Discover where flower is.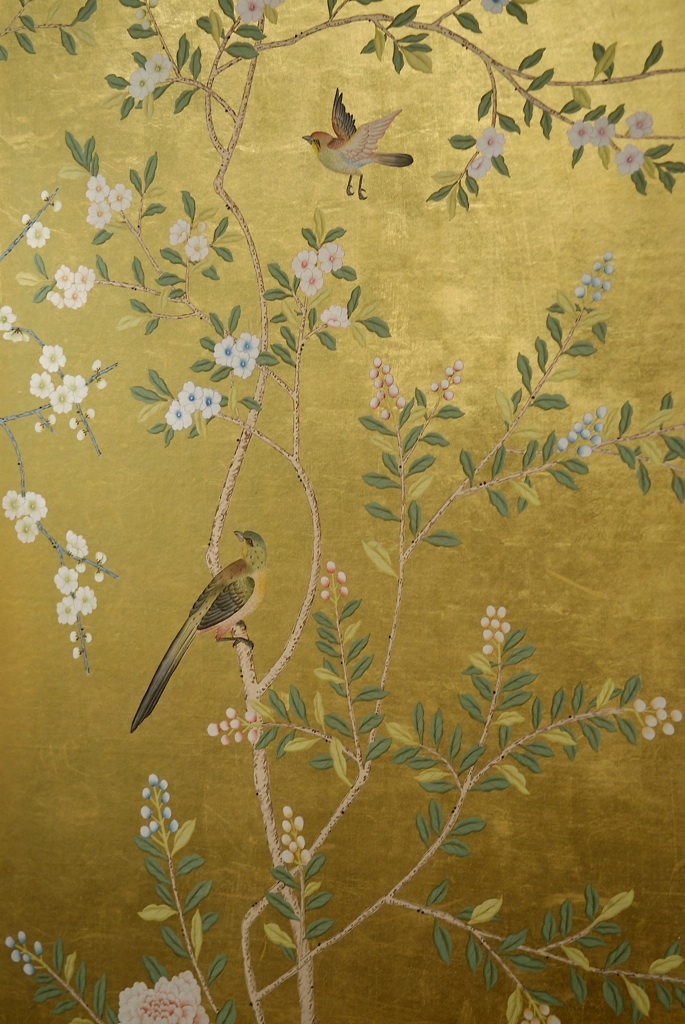
Discovered at 478:0:507:15.
